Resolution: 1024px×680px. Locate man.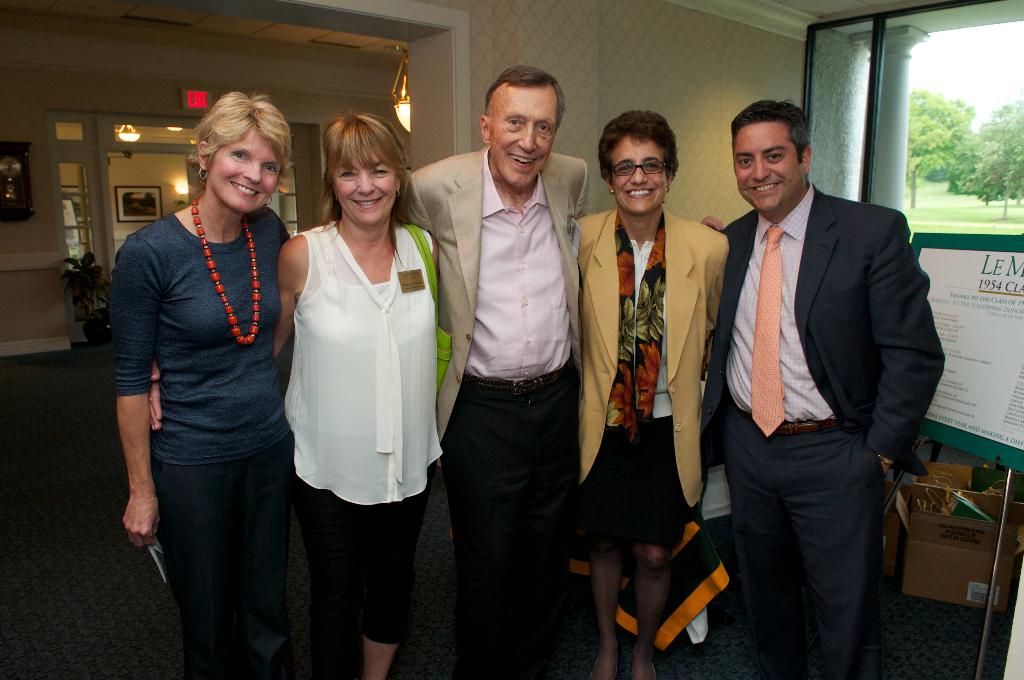
[694,87,939,666].
